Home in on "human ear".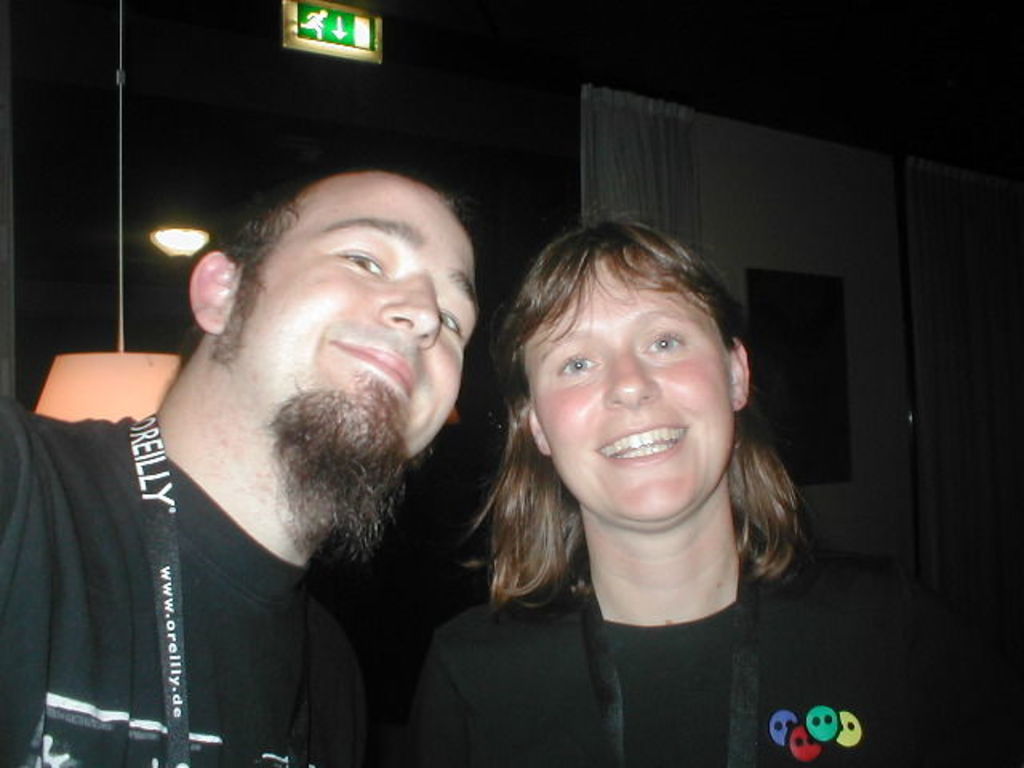
Homed in at crop(192, 250, 230, 334).
